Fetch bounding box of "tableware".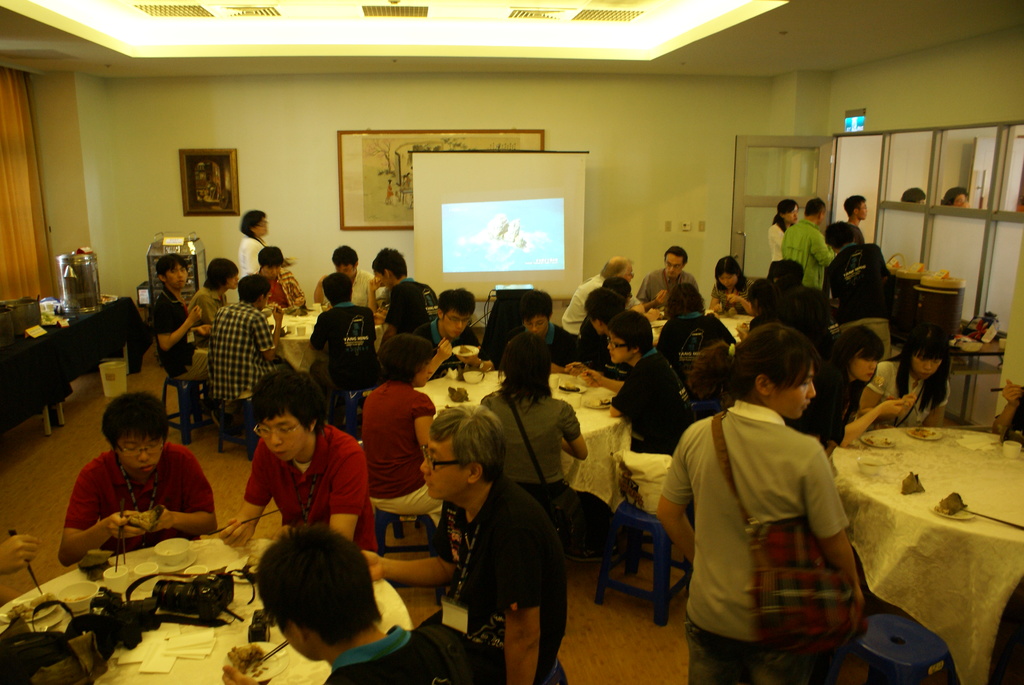
Bbox: select_region(863, 434, 897, 451).
